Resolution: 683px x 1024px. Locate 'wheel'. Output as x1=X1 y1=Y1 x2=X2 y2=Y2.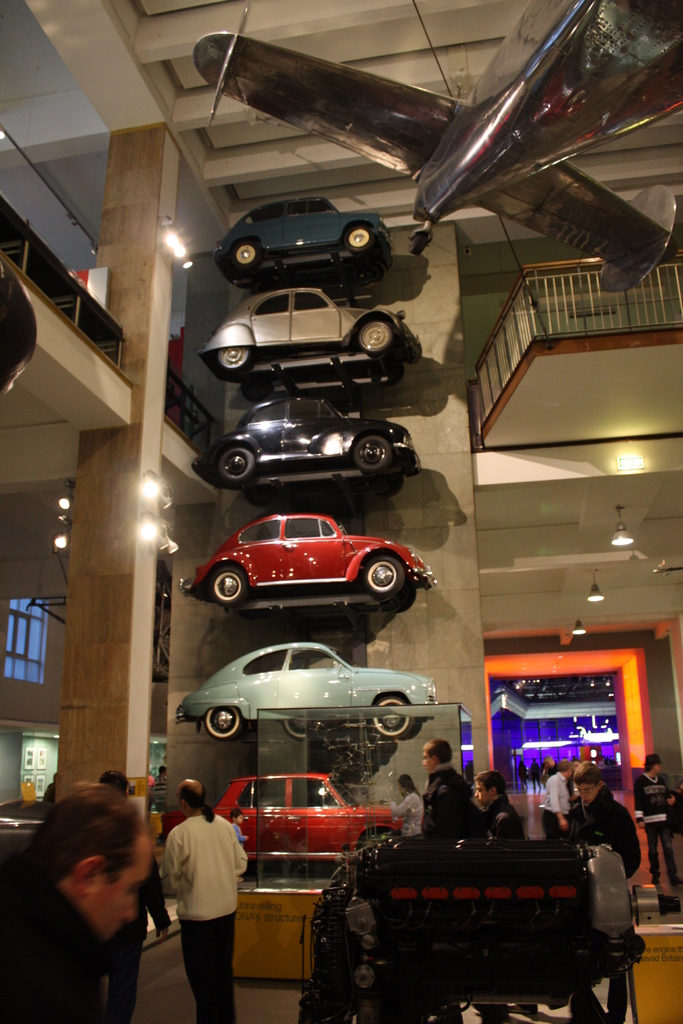
x1=243 y1=489 x2=275 y2=504.
